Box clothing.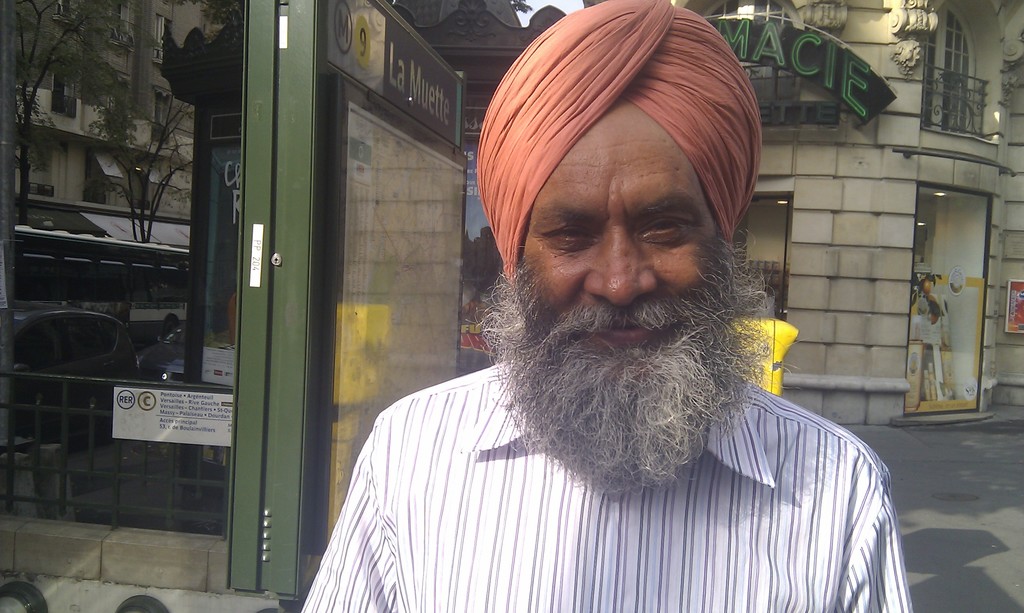
locate(311, 320, 924, 598).
